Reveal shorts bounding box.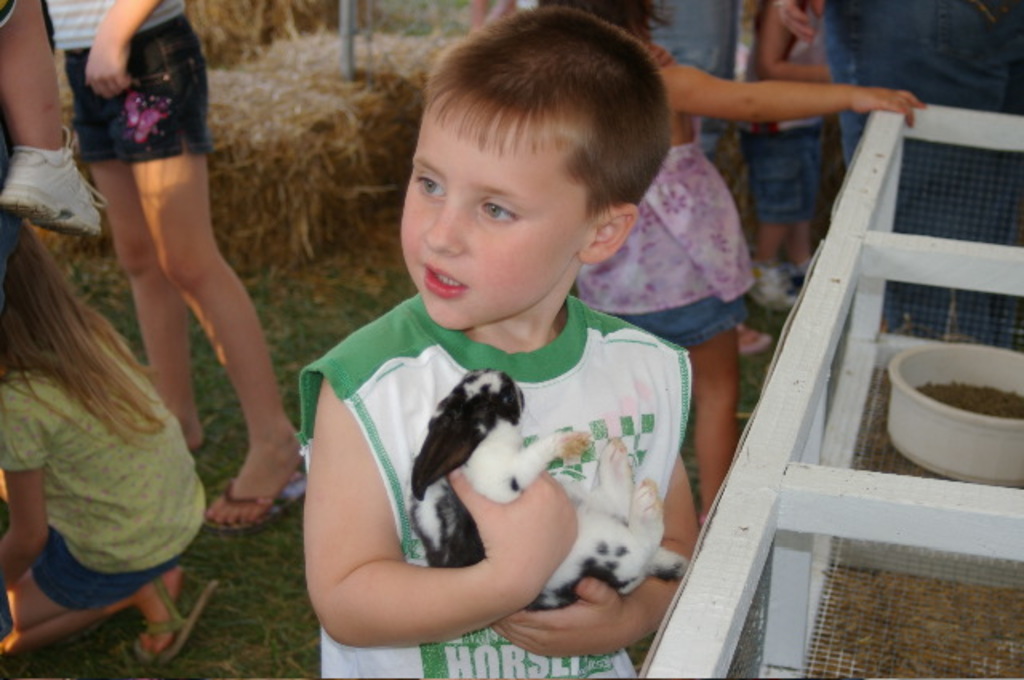
Revealed: x1=742 y1=125 x2=830 y2=219.
